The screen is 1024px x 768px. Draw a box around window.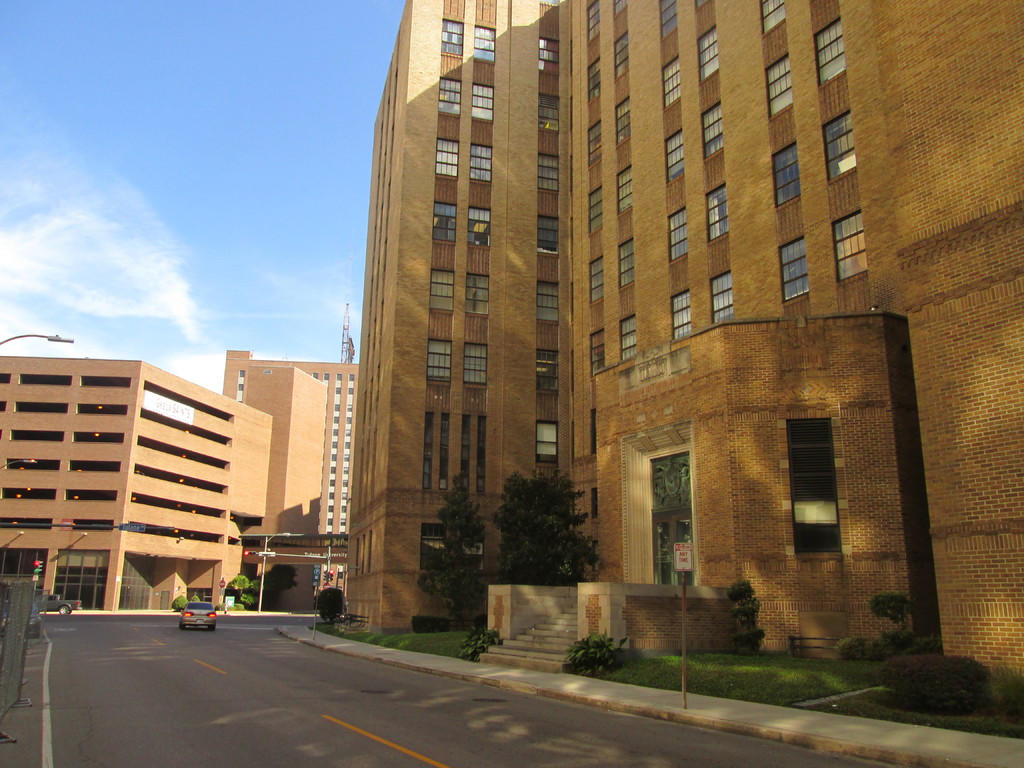
detection(660, 53, 681, 113).
